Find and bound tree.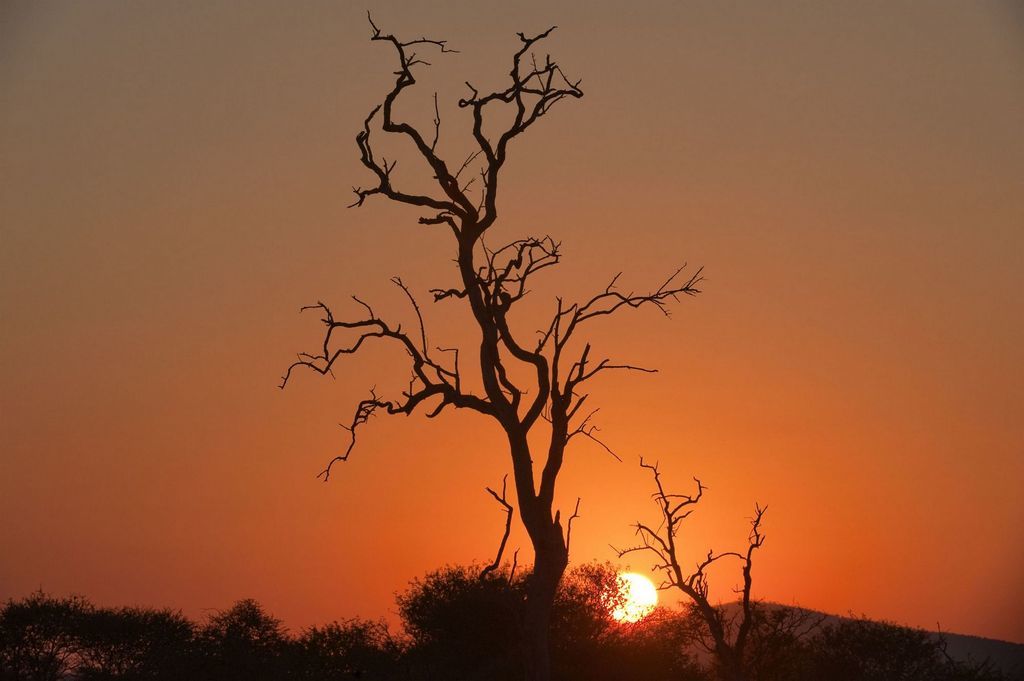
Bound: select_region(394, 562, 615, 680).
